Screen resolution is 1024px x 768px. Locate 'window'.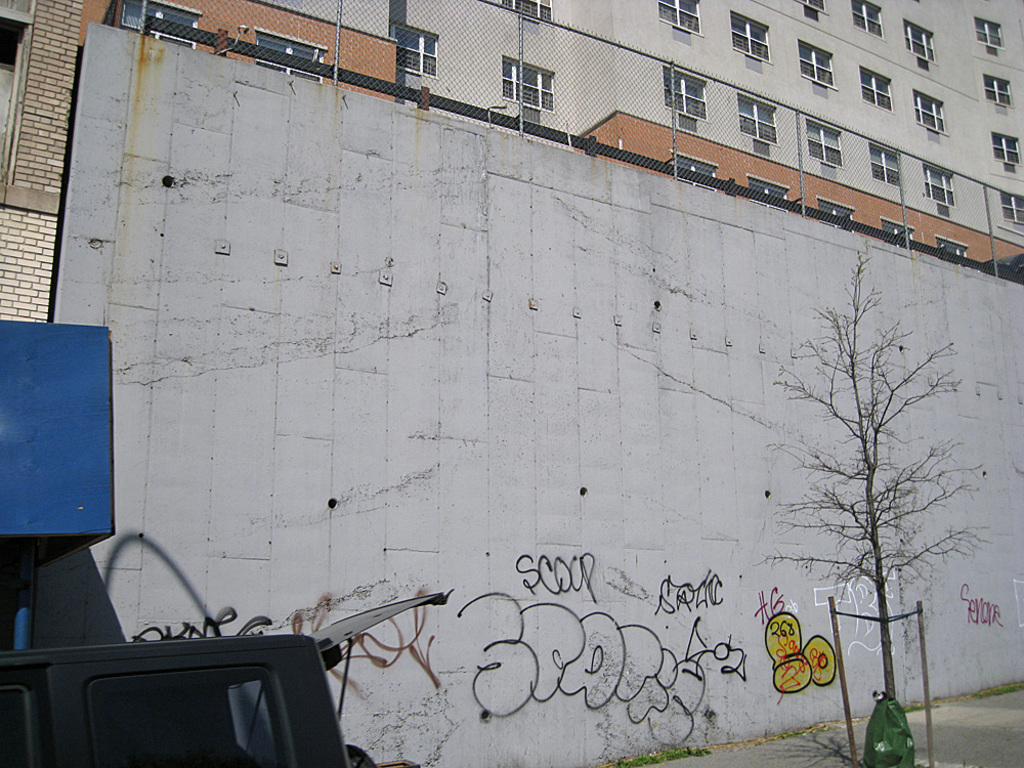
Rect(902, 17, 941, 67).
